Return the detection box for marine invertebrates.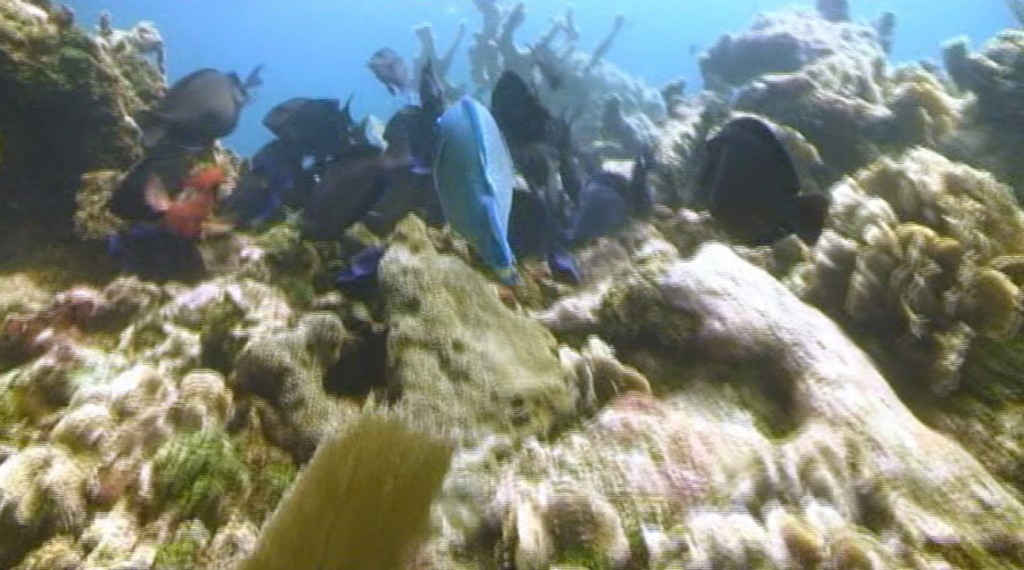
box(829, 193, 1023, 414).
